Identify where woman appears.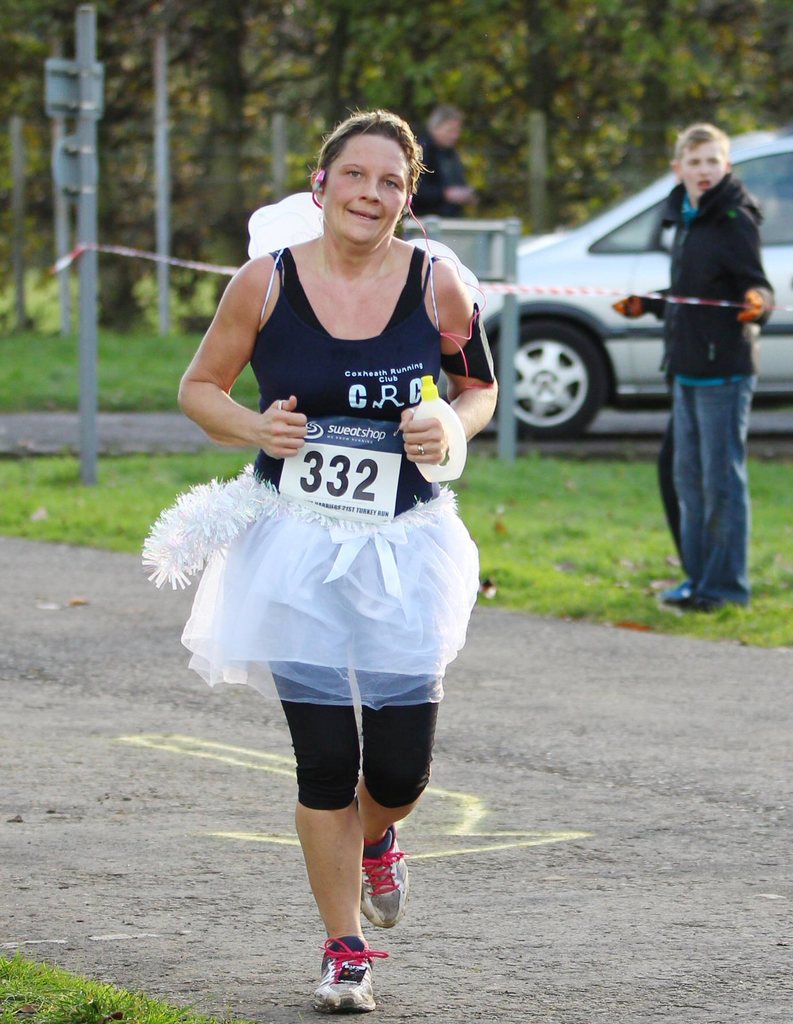
Appears at (x1=155, y1=156, x2=487, y2=899).
